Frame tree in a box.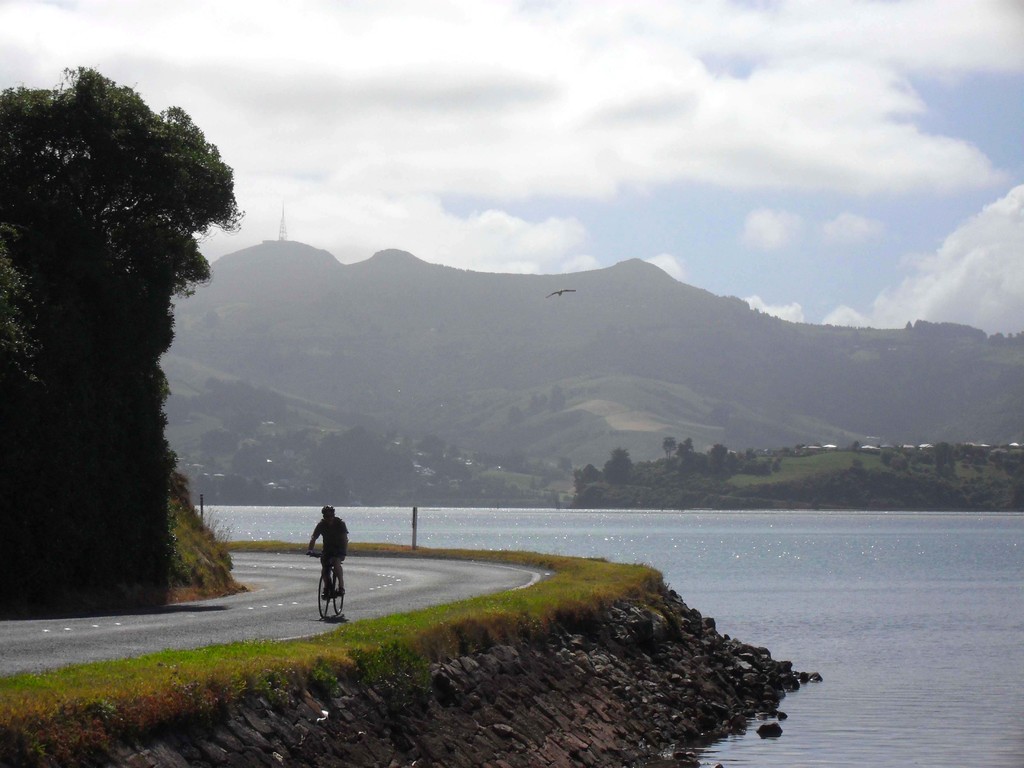
(852,437,862,452).
